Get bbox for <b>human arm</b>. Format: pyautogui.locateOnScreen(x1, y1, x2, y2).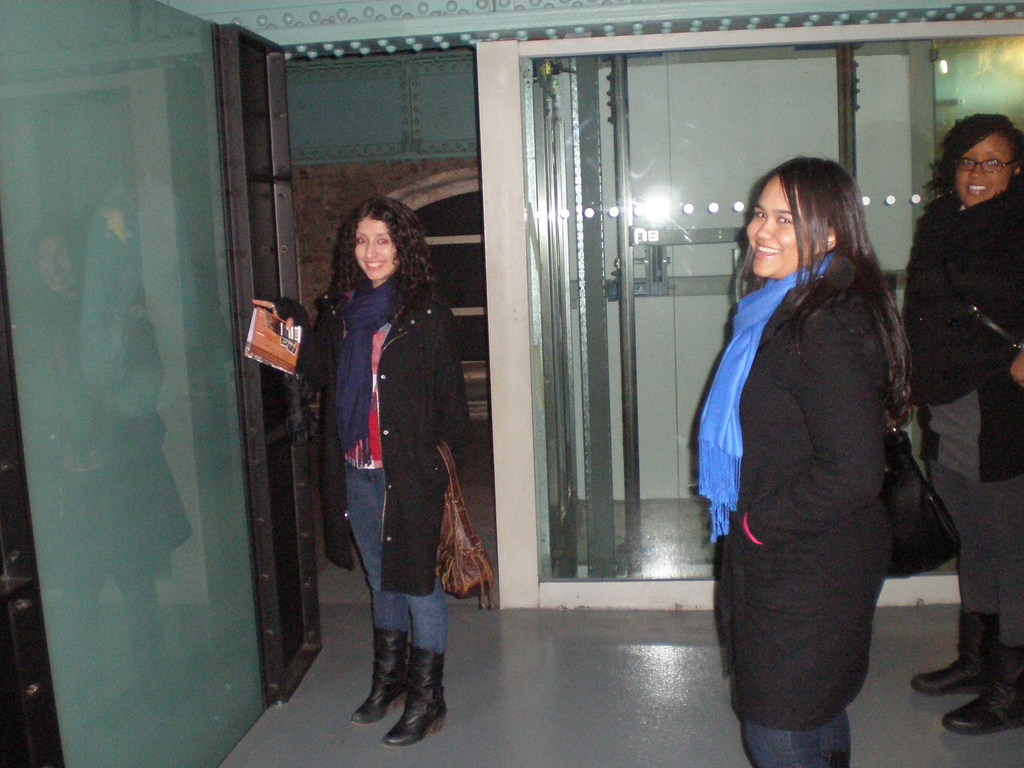
pyautogui.locateOnScreen(409, 297, 477, 494).
